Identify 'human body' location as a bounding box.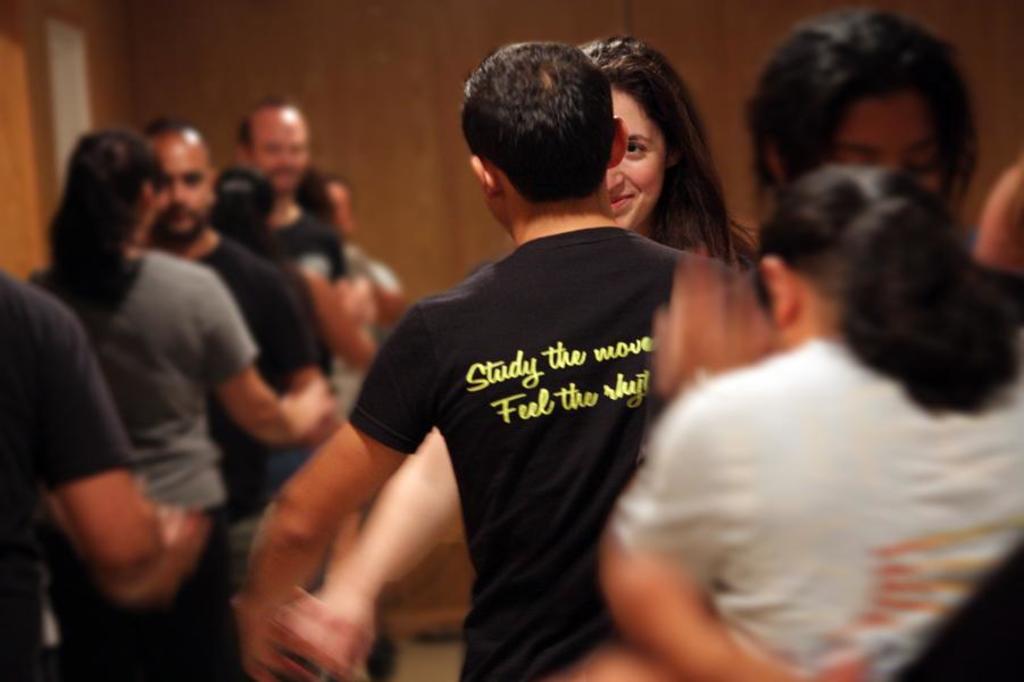
BBox(600, 339, 1023, 681).
